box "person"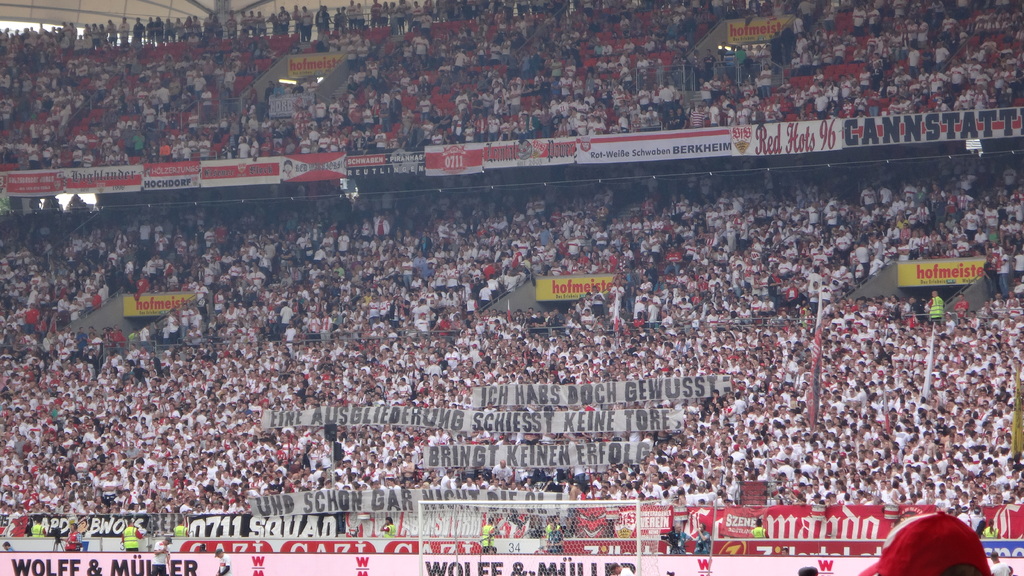
crop(544, 514, 564, 541)
